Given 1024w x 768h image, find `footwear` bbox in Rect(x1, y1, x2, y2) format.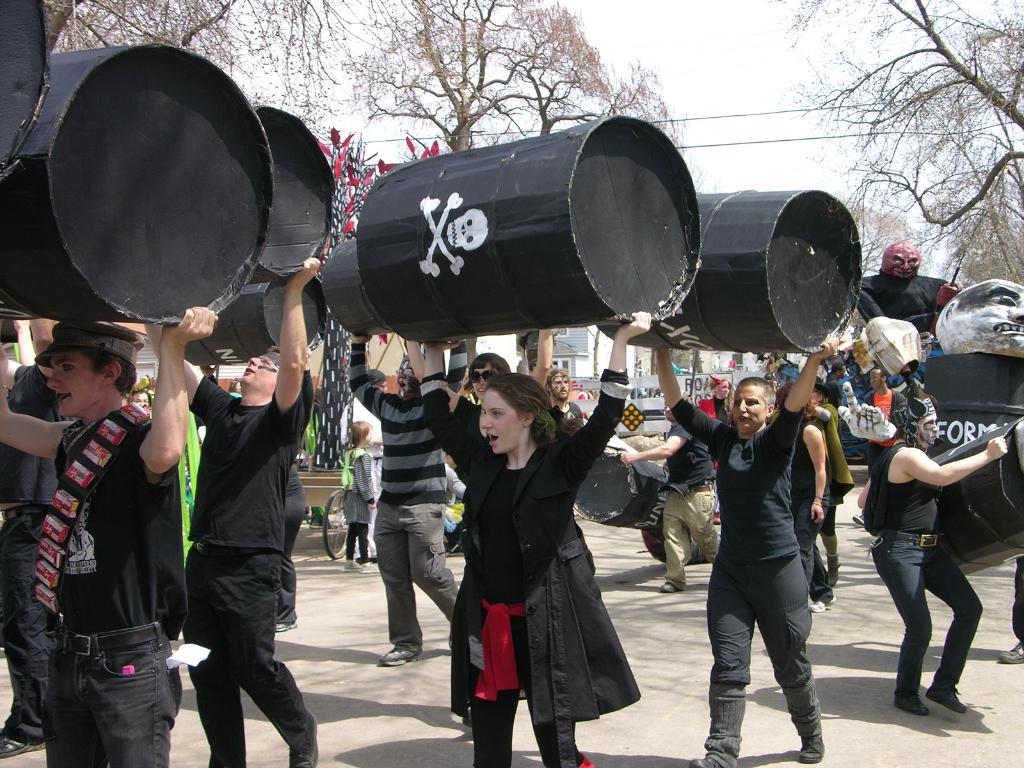
Rect(287, 712, 319, 767).
